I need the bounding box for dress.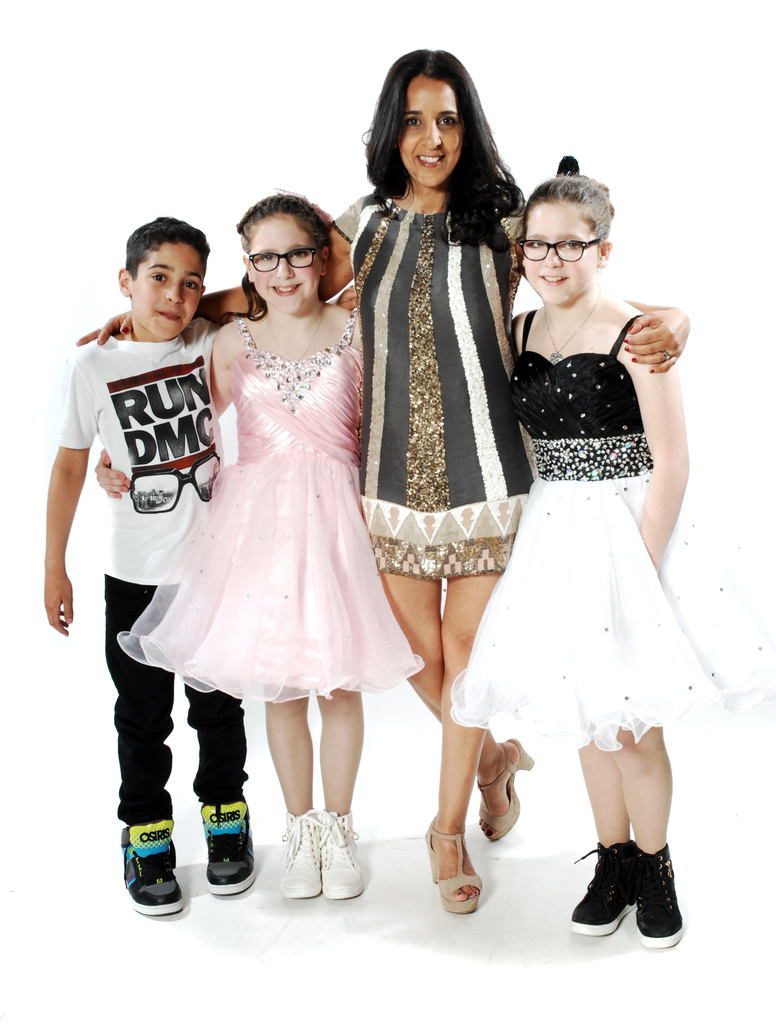
Here it is: left=118, top=317, right=426, bottom=702.
